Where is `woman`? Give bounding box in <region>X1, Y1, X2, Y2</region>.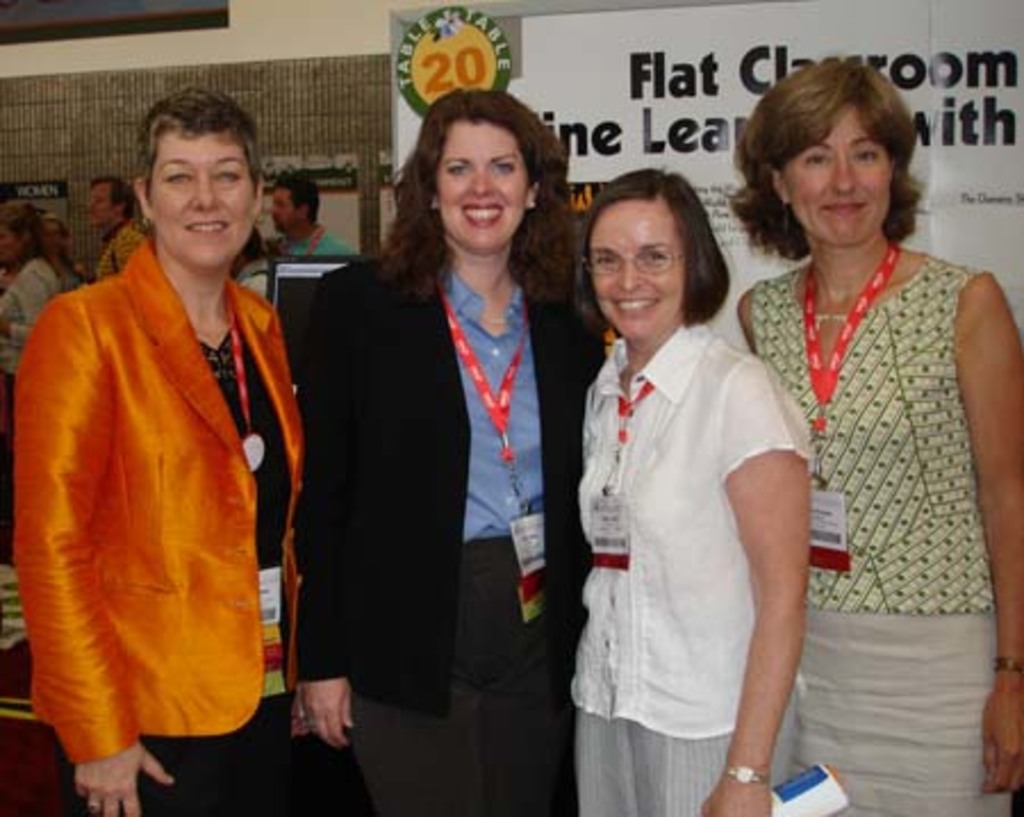
<region>0, 203, 64, 382</region>.
